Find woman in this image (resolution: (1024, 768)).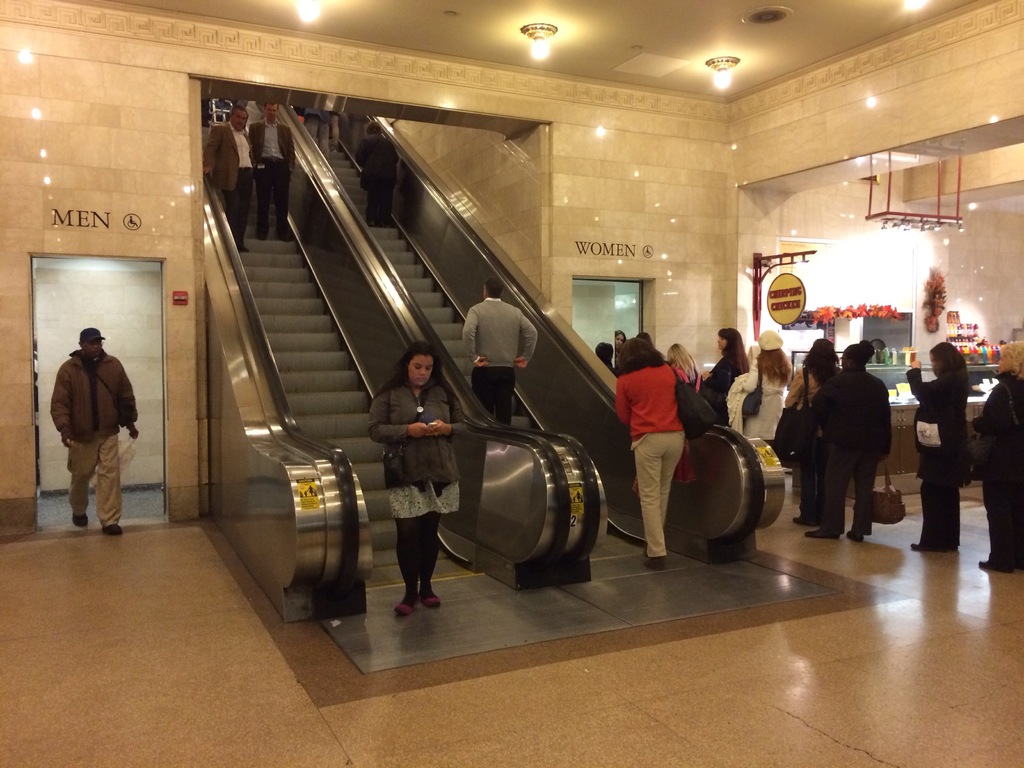
bbox(367, 310, 461, 623).
